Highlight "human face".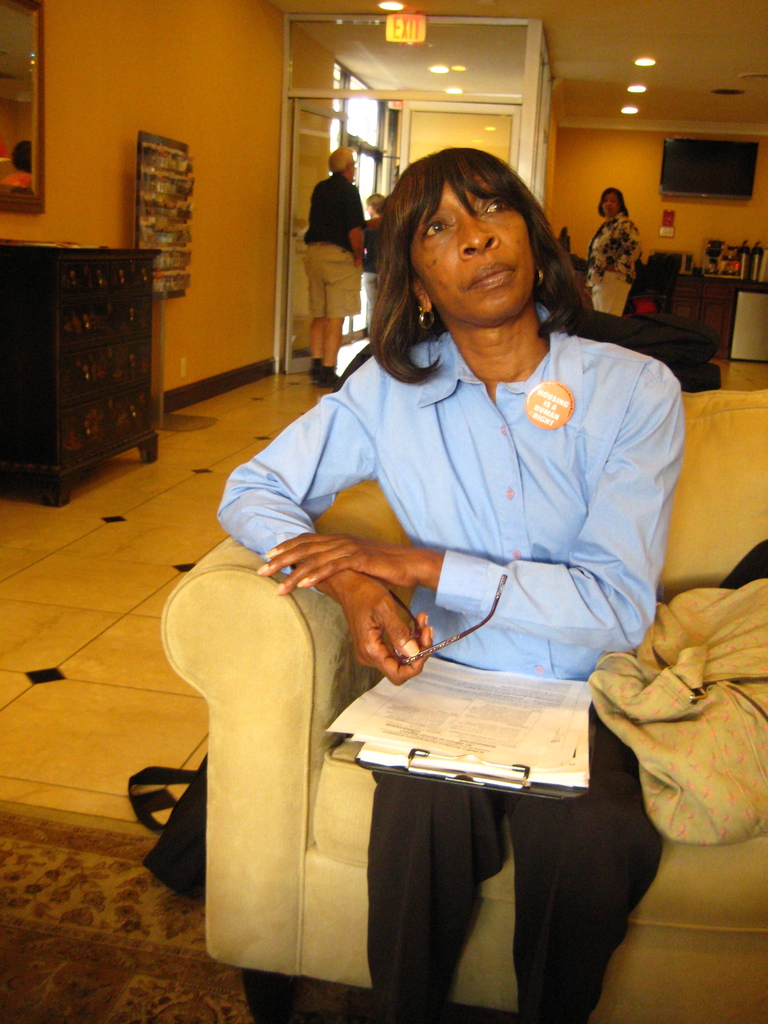
Highlighted region: BBox(348, 157, 355, 176).
